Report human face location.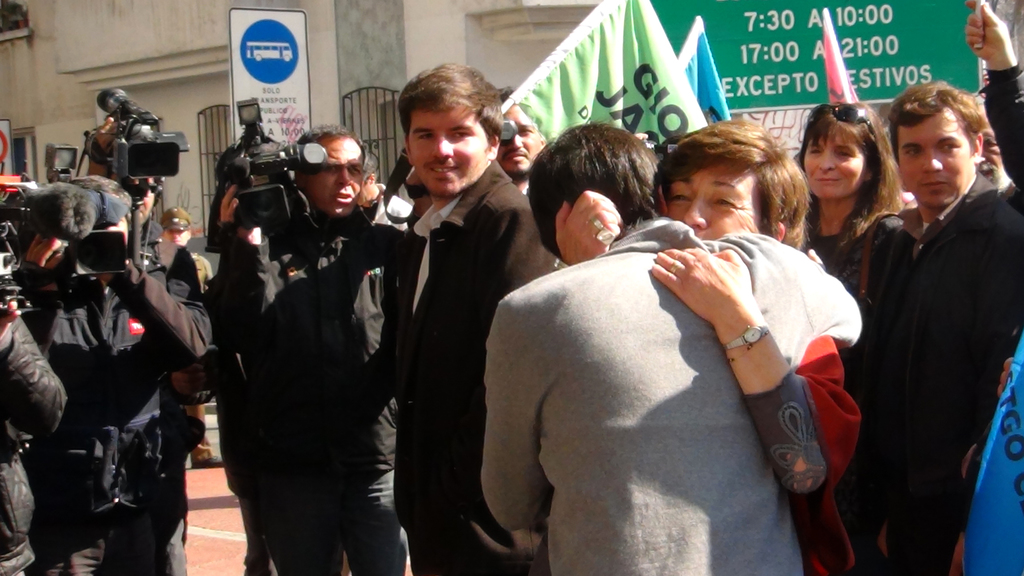
Report: <bbox>161, 228, 186, 243</bbox>.
